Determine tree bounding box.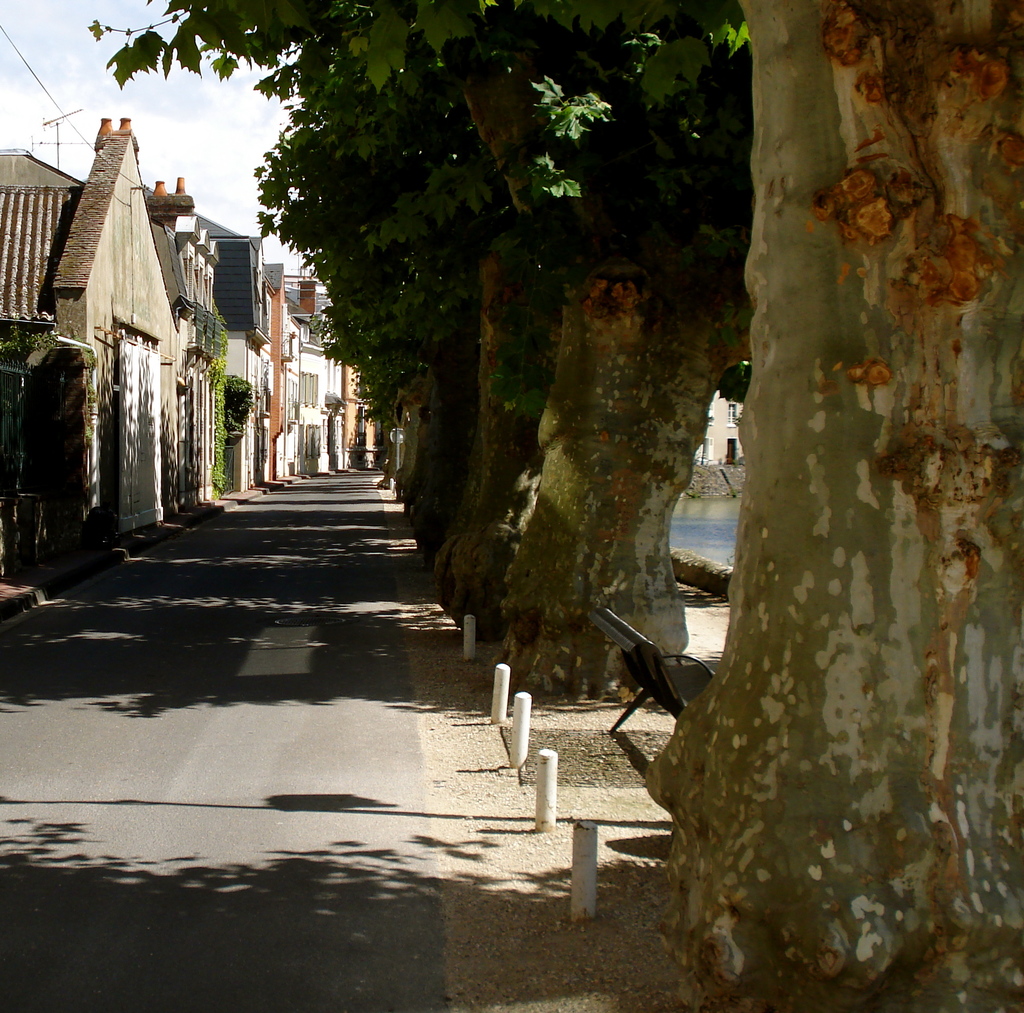
Determined: bbox=(658, 0, 1009, 1008).
